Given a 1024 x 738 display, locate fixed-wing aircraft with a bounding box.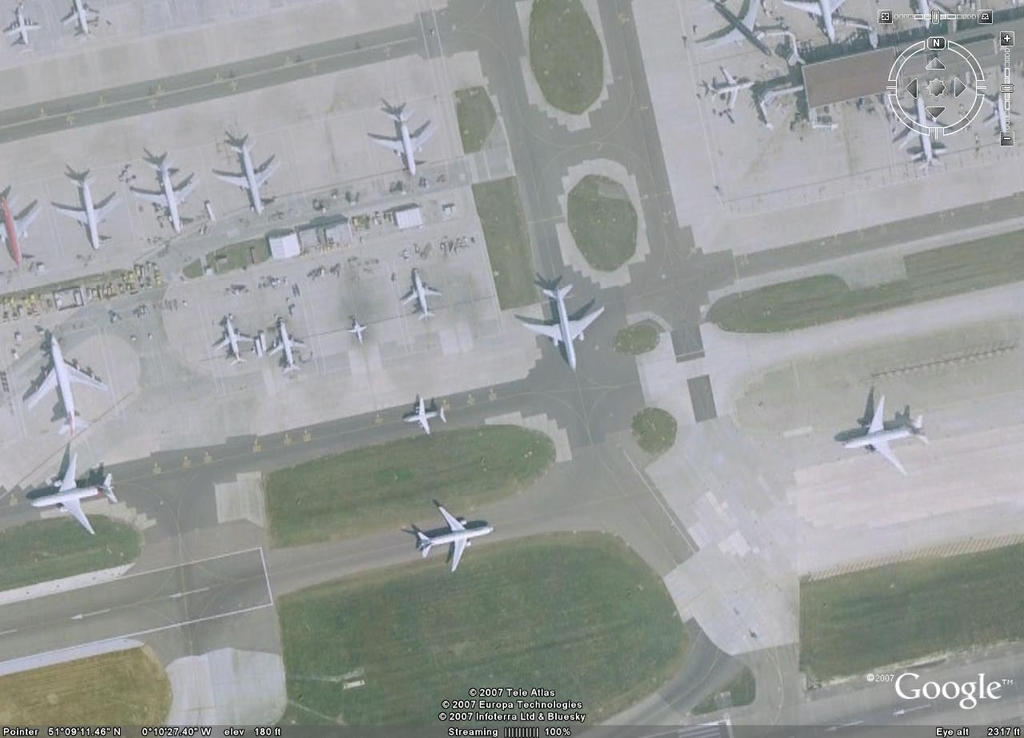
Located: {"x1": 403, "y1": 392, "x2": 446, "y2": 435}.
